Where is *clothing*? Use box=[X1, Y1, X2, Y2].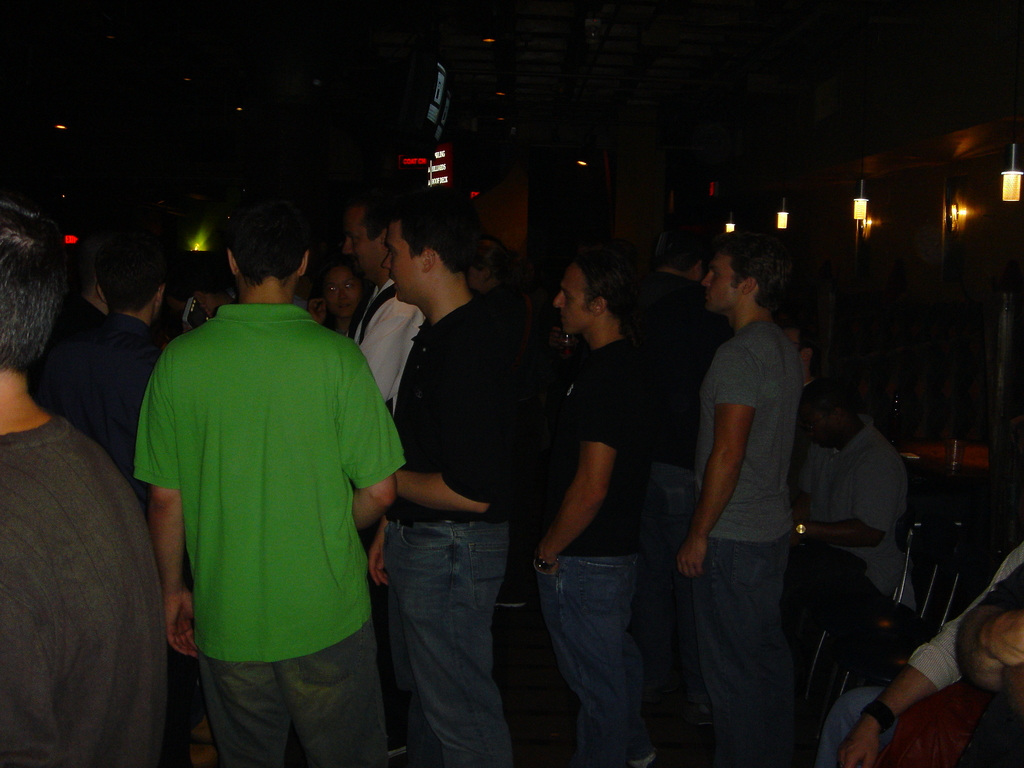
box=[640, 273, 735, 605].
